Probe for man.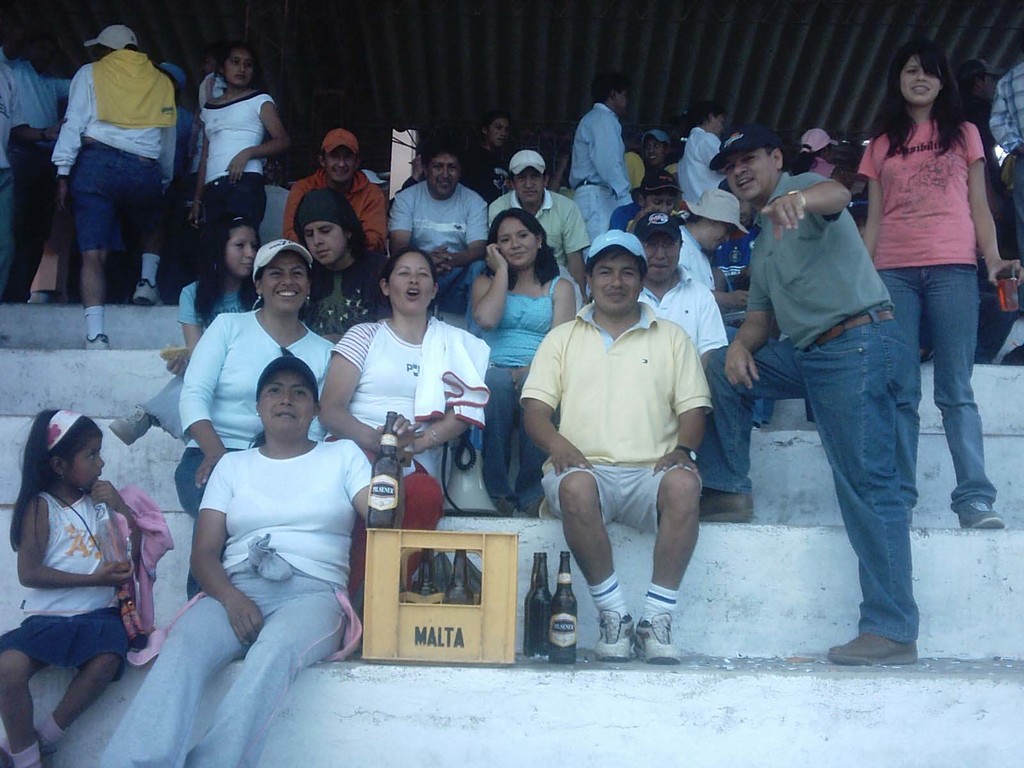
Probe result: <bbox>282, 127, 387, 237</bbox>.
